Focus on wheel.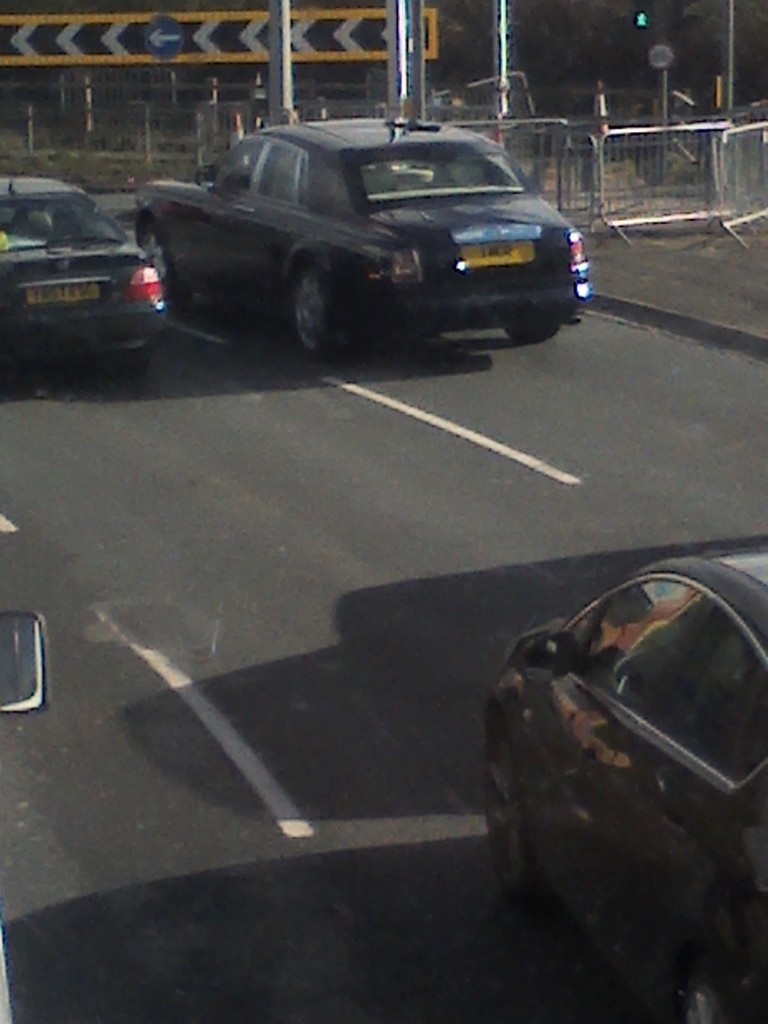
Focused at (479,717,545,906).
